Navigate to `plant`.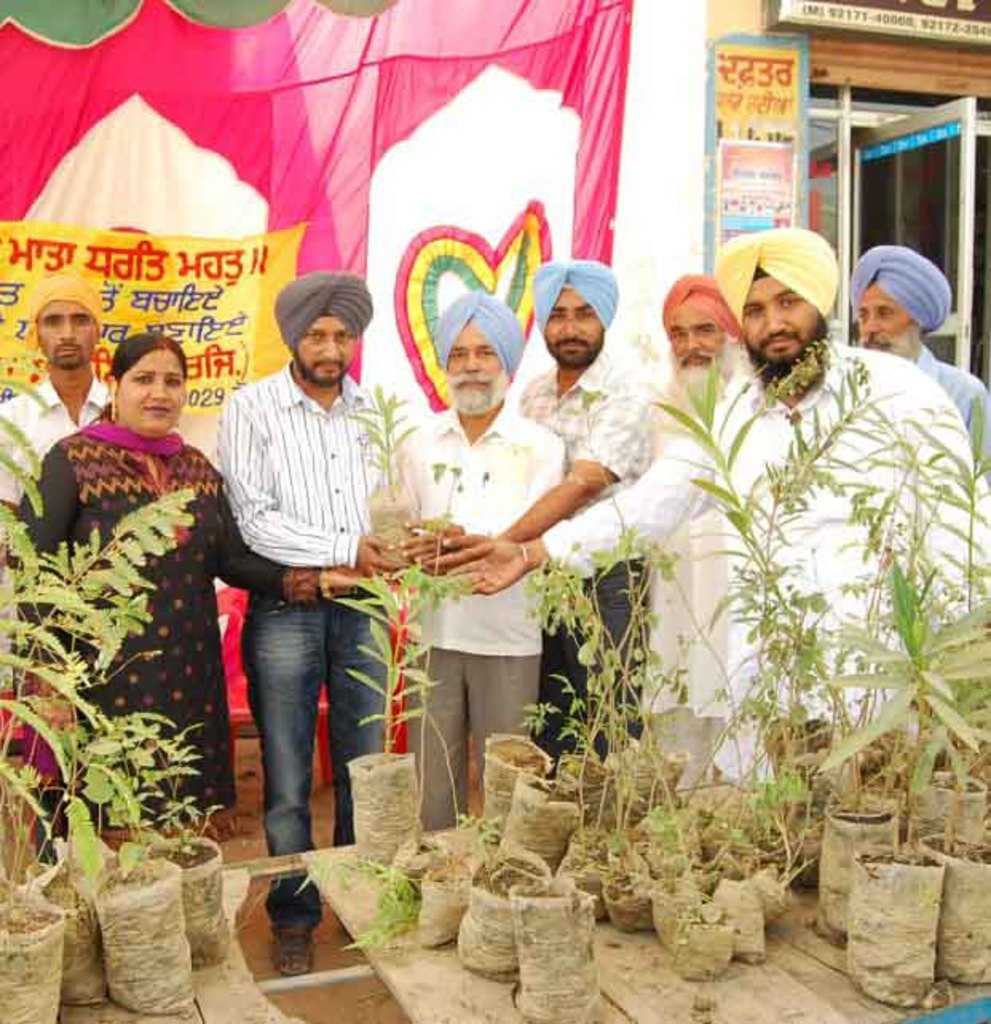
Navigation target: region(289, 850, 432, 957).
